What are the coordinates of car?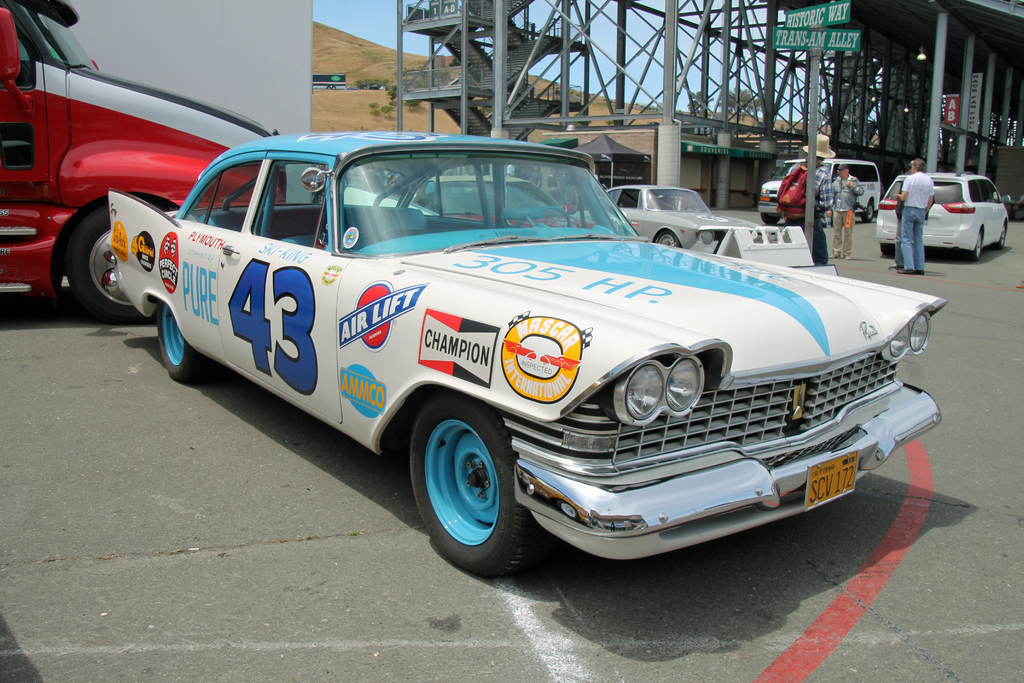
bbox(760, 158, 885, 225).
